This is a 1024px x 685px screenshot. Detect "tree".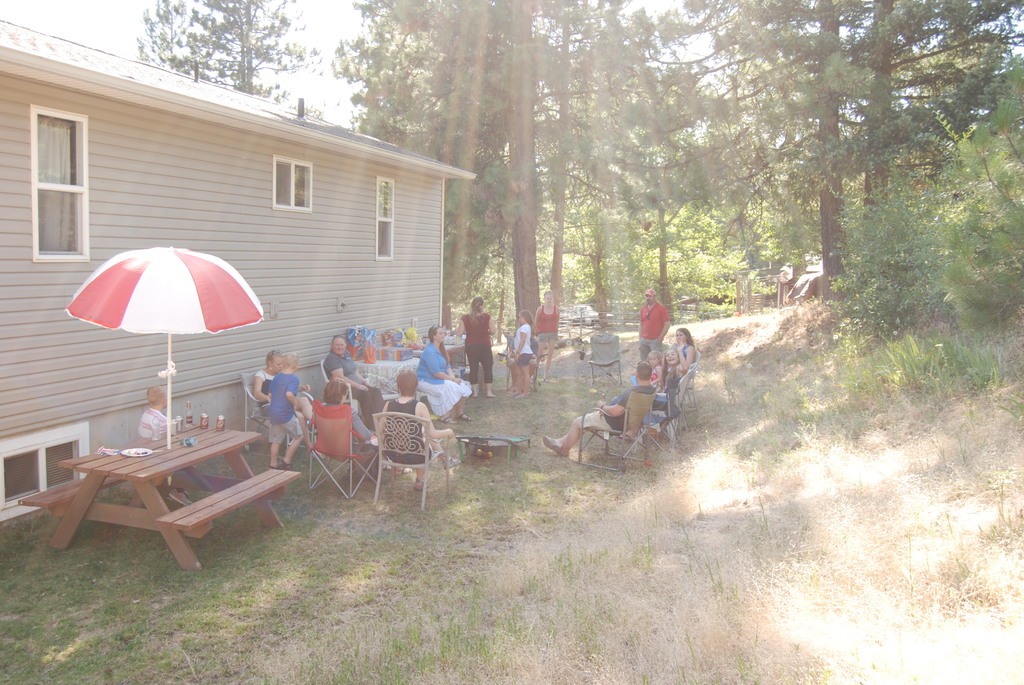
select_region(669, 0, 854, 287).
